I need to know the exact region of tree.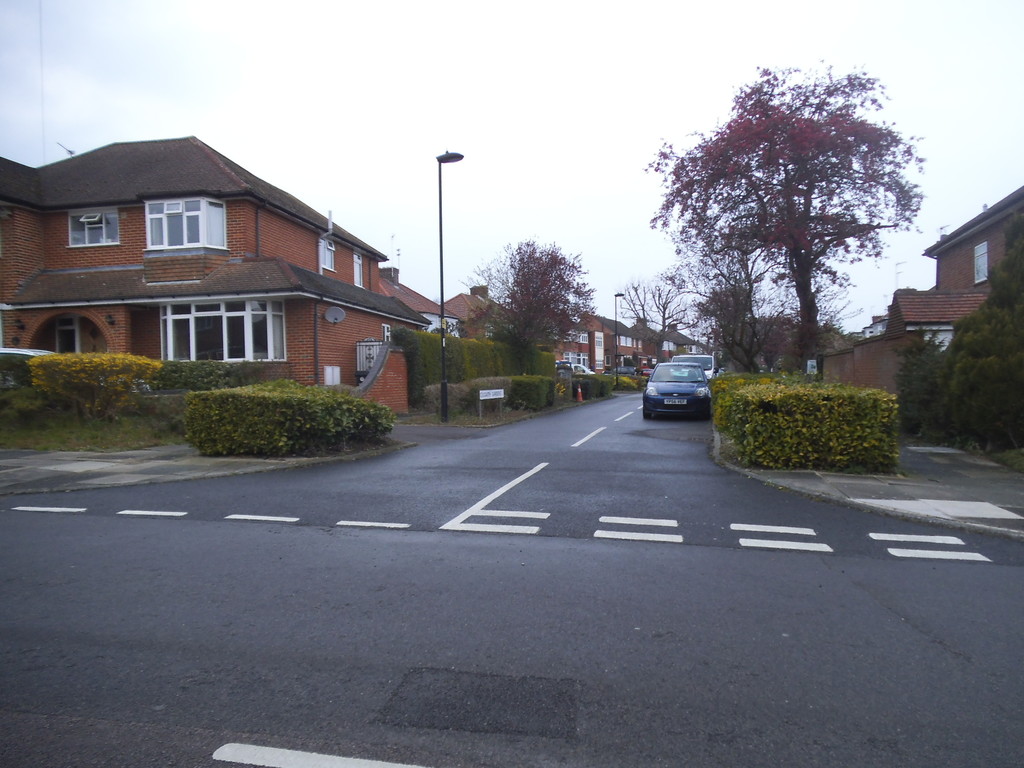
Region: region(614, 268, 703, 377).
